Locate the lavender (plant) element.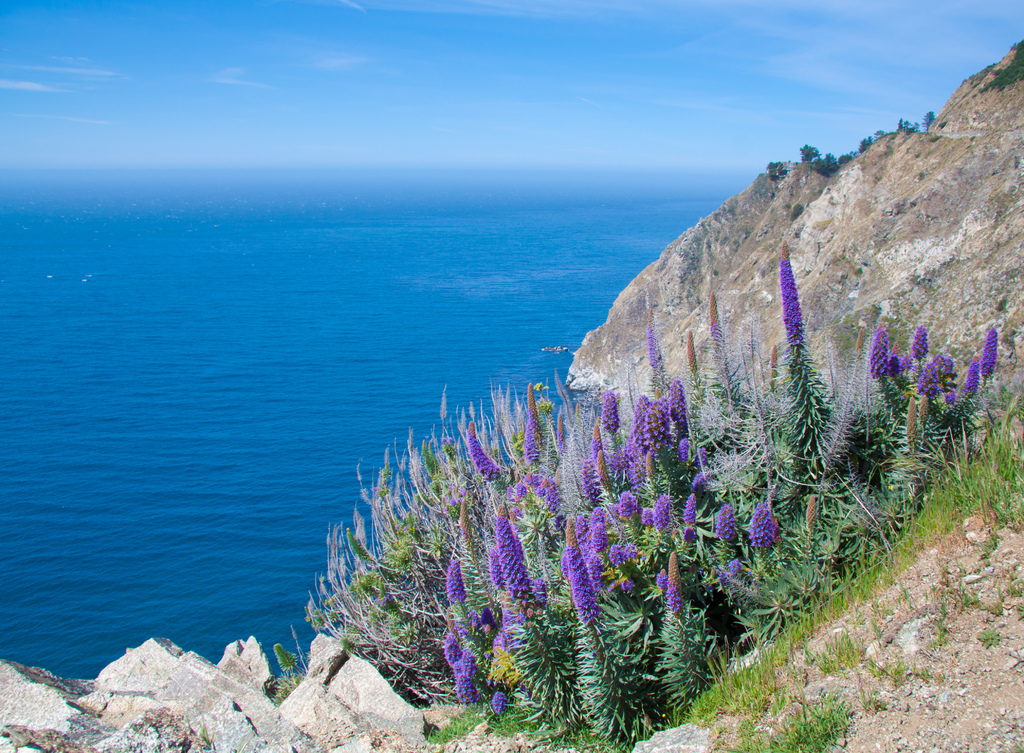
Element bbox: bbox=(709, 500, 747, 545).
